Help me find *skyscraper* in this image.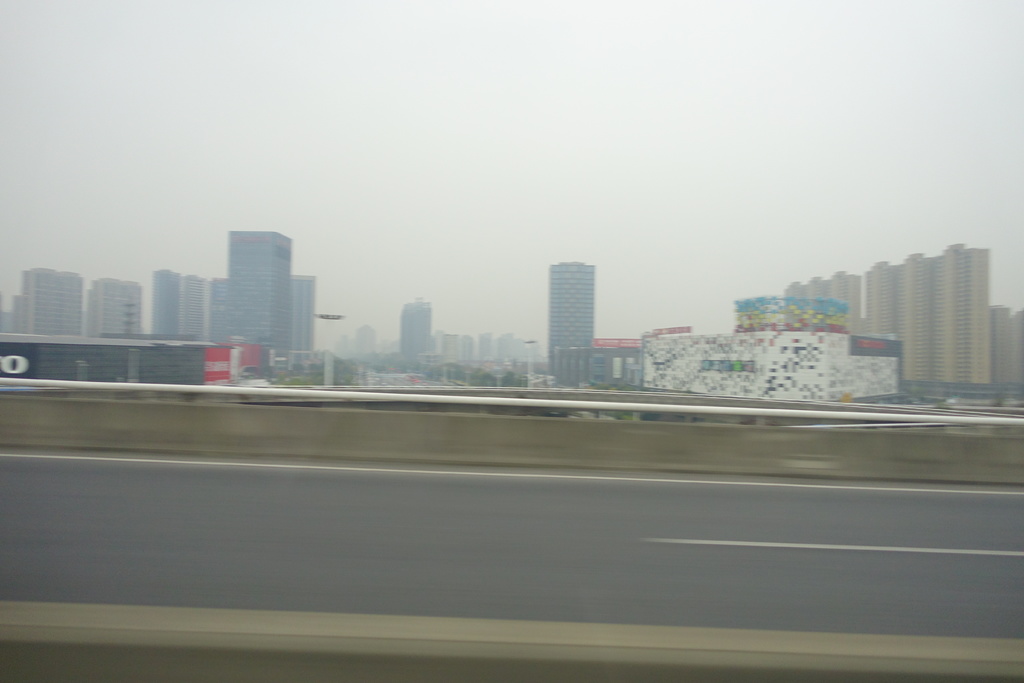
Found it: l=175, t=269, r=207, b=344.
